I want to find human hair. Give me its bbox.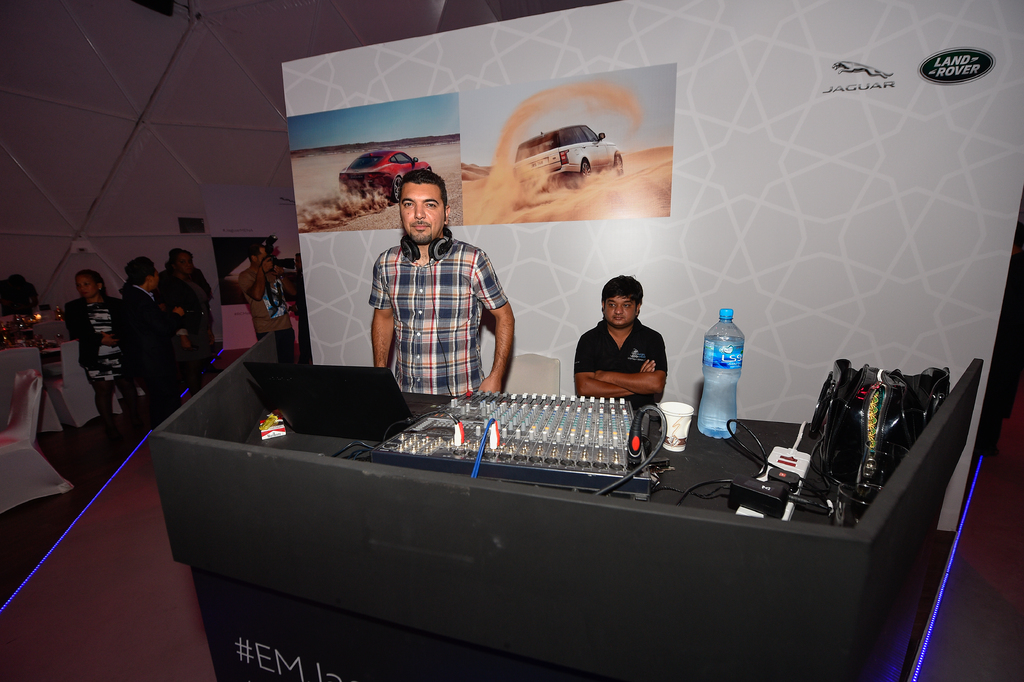
crop(399, 167, 447, 217).
